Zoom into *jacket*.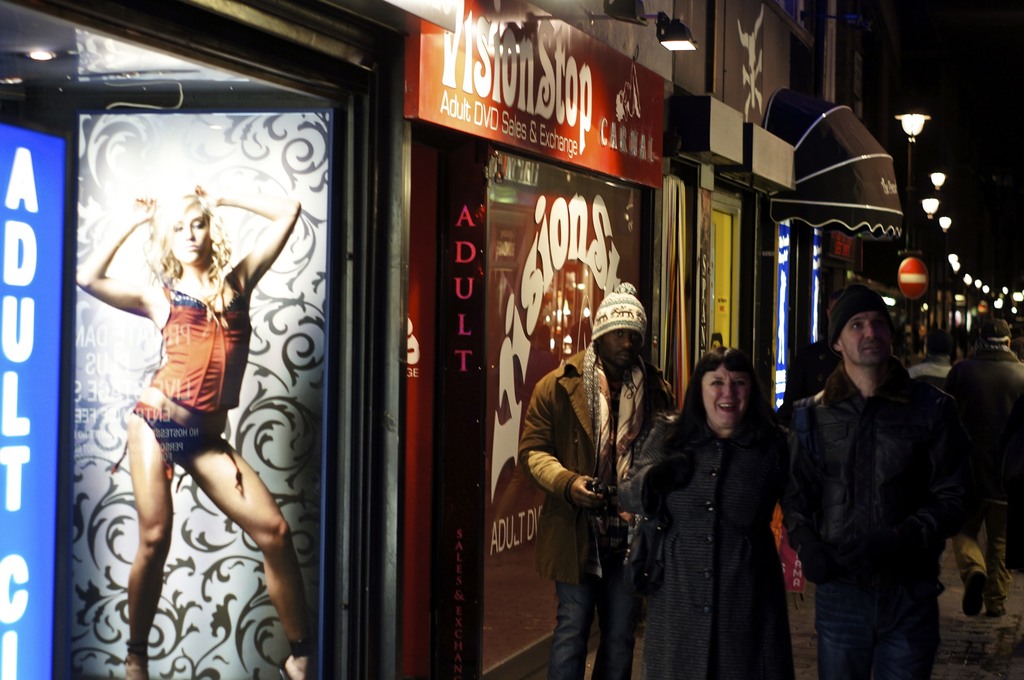
Zoom target: [522,353,671,576].
